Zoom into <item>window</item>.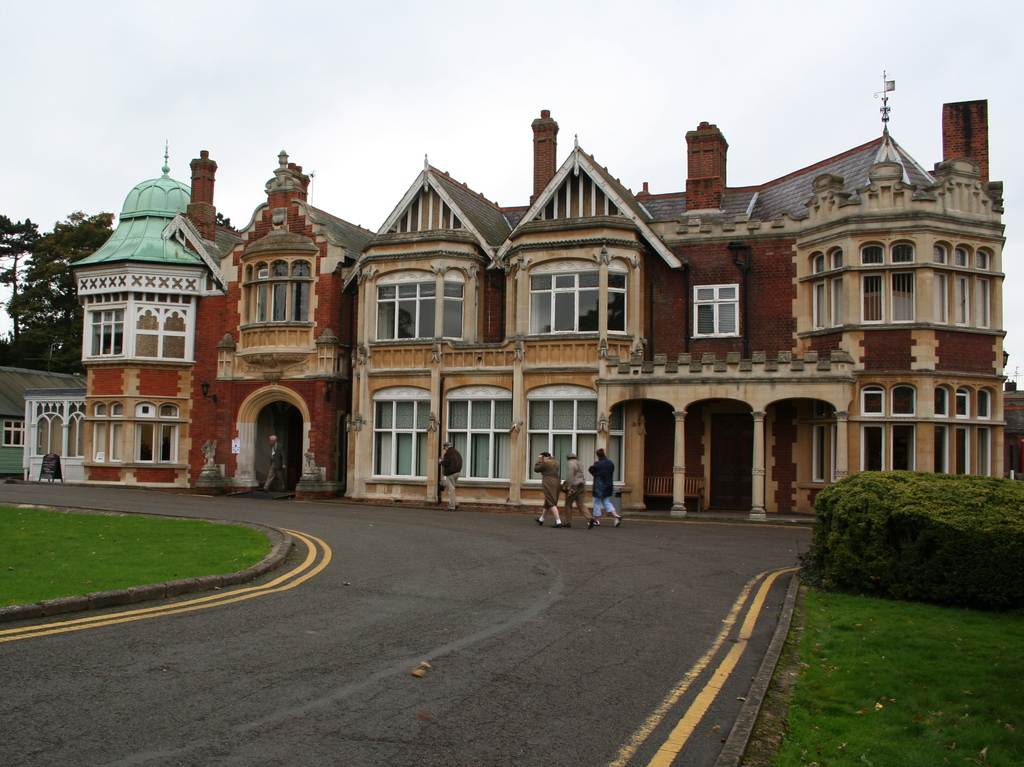
Zoom target: bbox=[133, 401, 157, 467].
